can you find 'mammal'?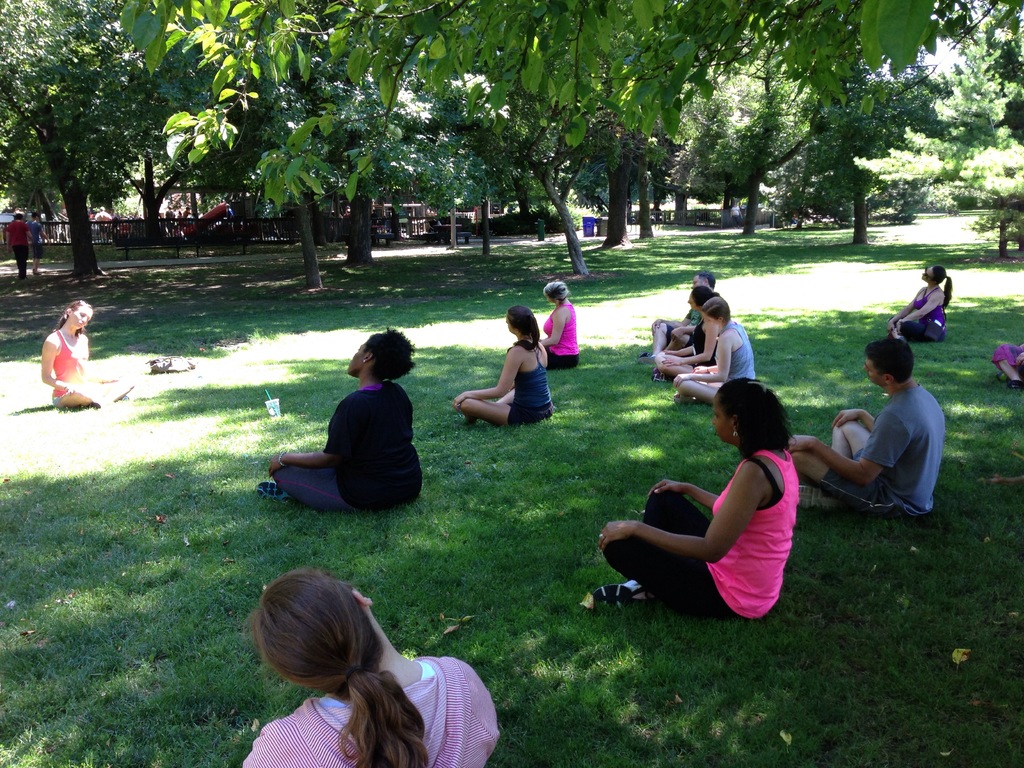
Yes, bounding box: box=[453, 307, 552, 431].
